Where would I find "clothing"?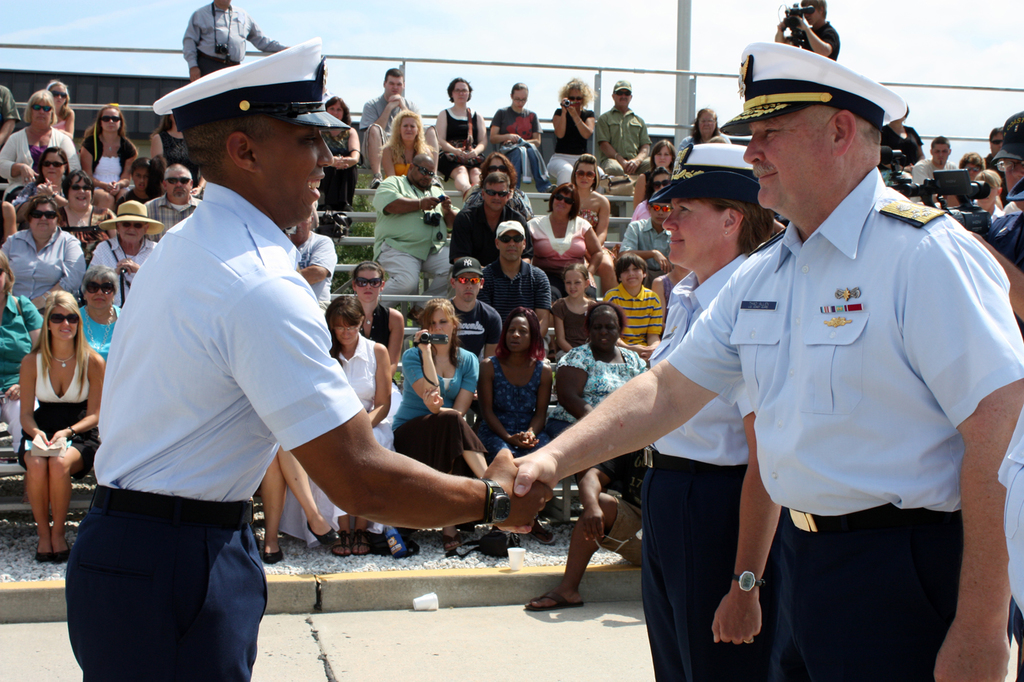
At [left=474, top=351, right=543, bottom=455].
